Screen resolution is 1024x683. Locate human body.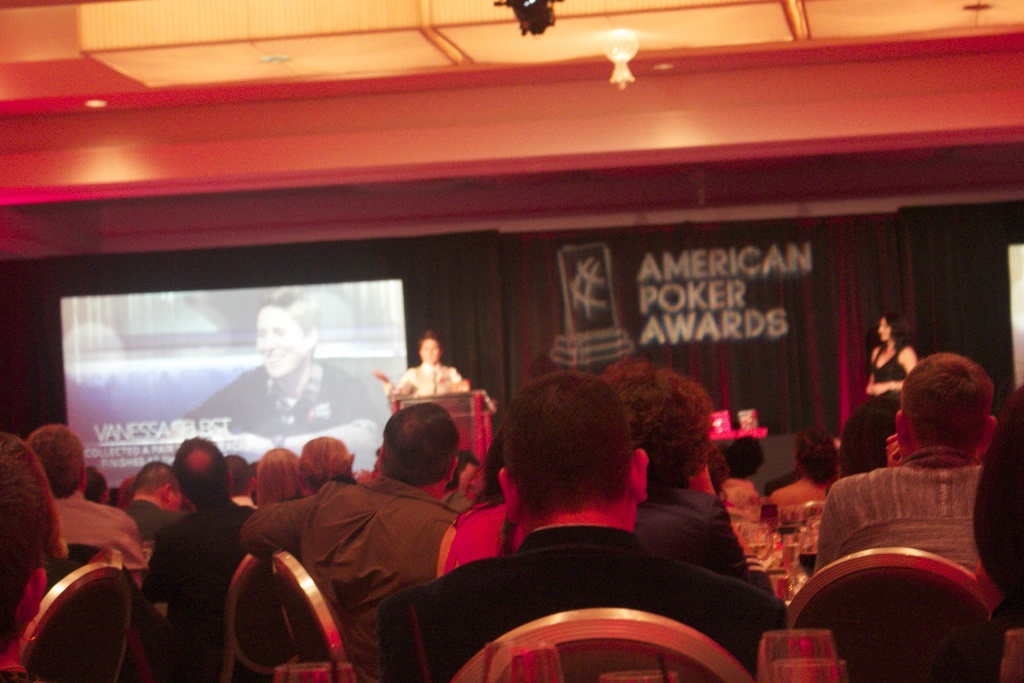
detection(53, 495, 148, 584).
